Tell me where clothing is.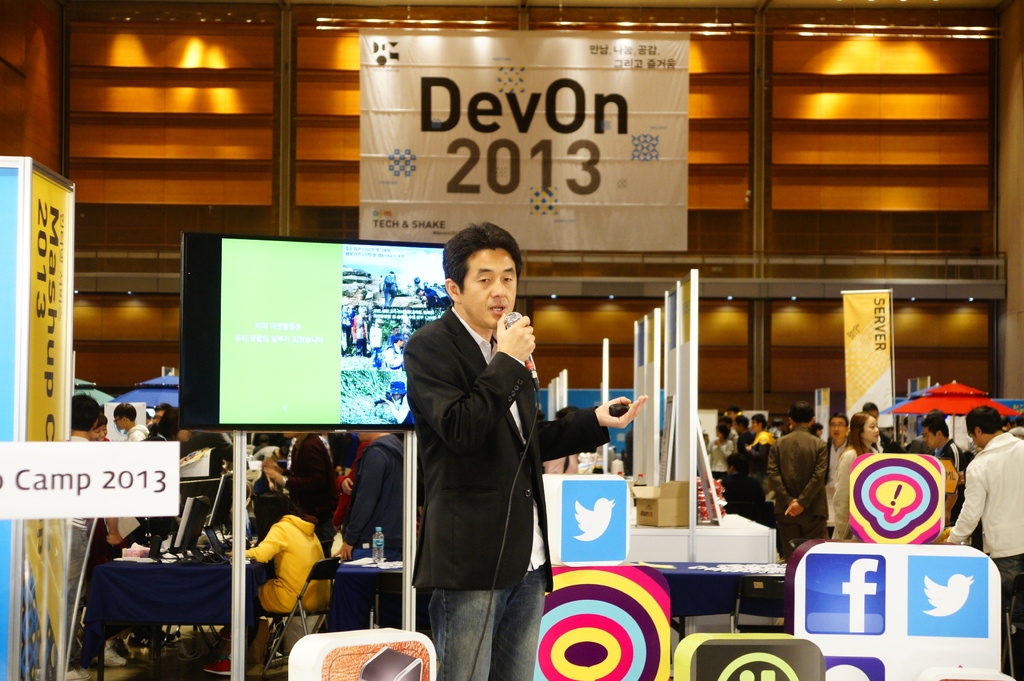
clothing is at select_region(424, 568, 545, 680).
